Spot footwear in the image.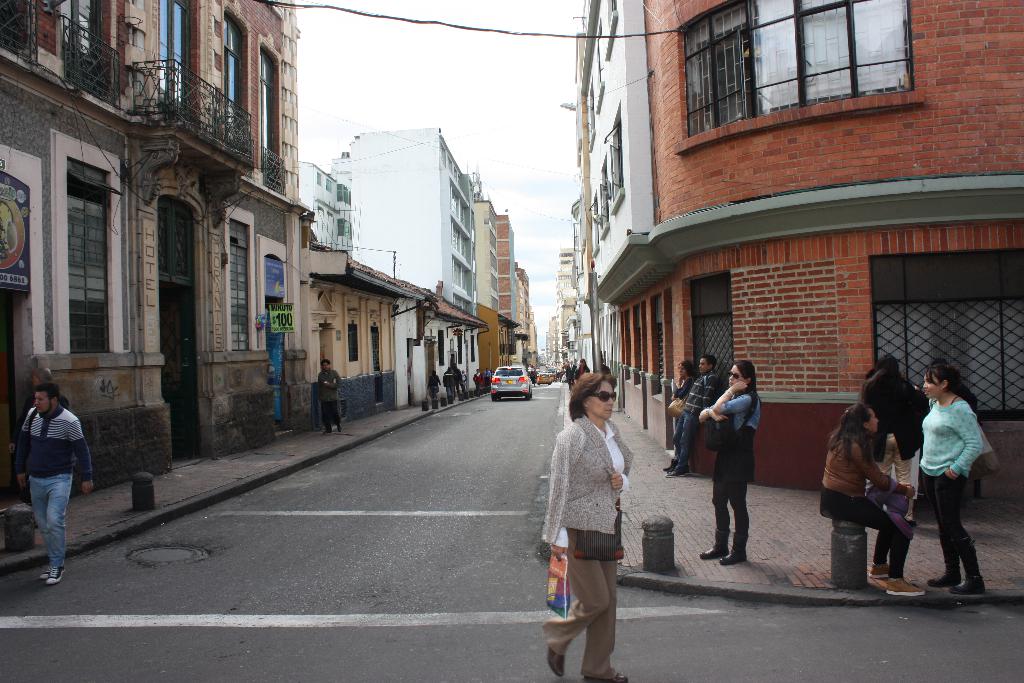
footwear found at (337,422,342,432).
